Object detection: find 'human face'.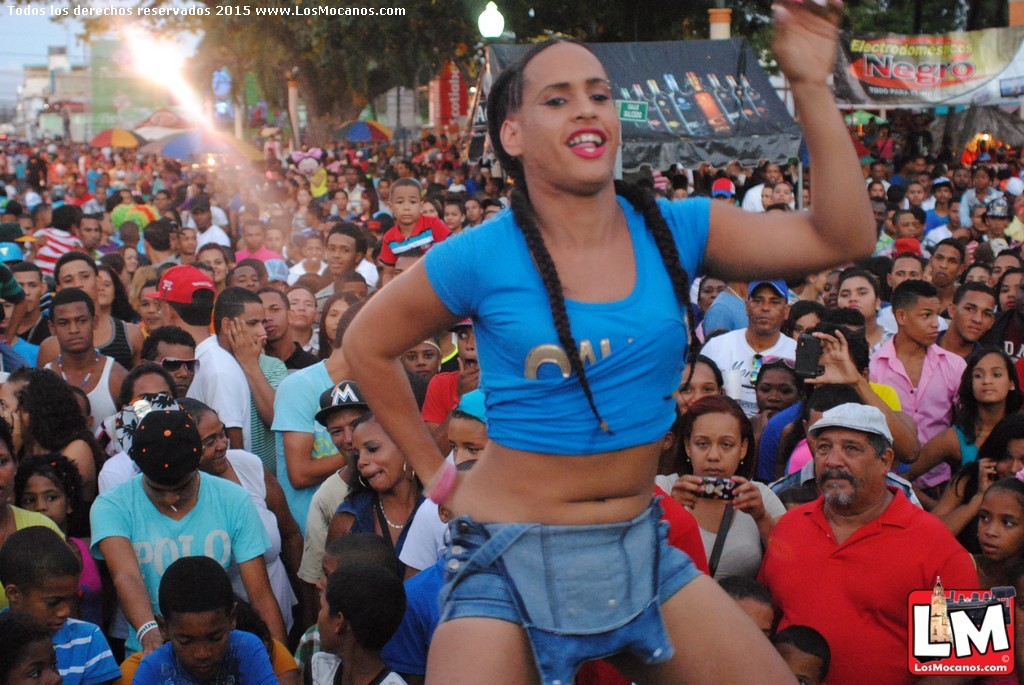
{"x1": 324, "y1": 233, "x2": 357, "y2": 262}.
